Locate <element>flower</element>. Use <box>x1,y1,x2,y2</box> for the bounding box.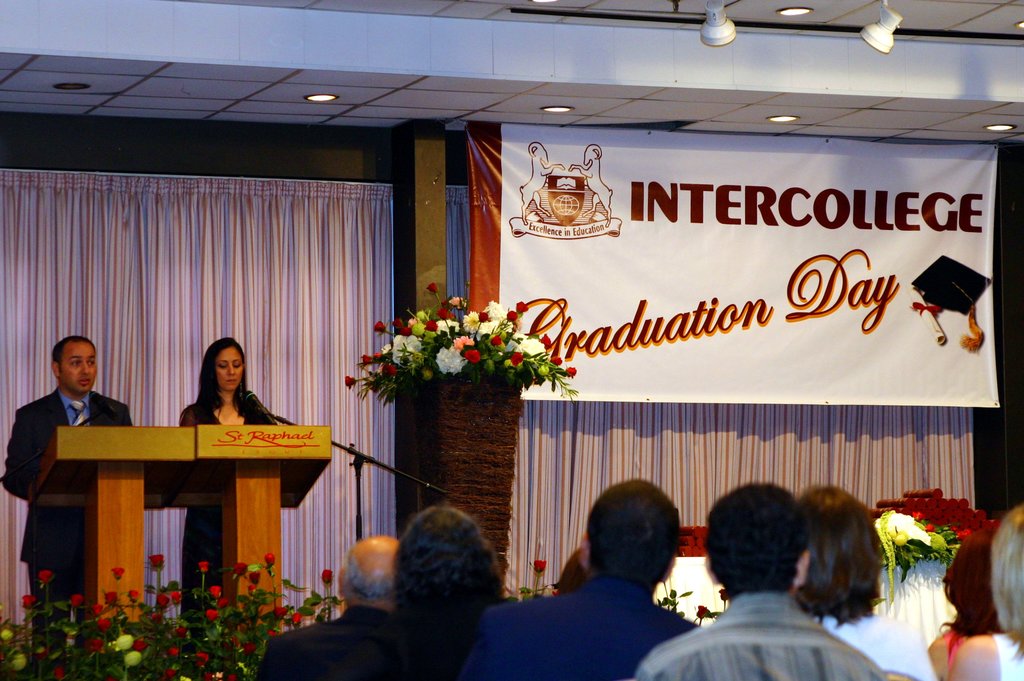
<box>97,618,109,628</box>.
